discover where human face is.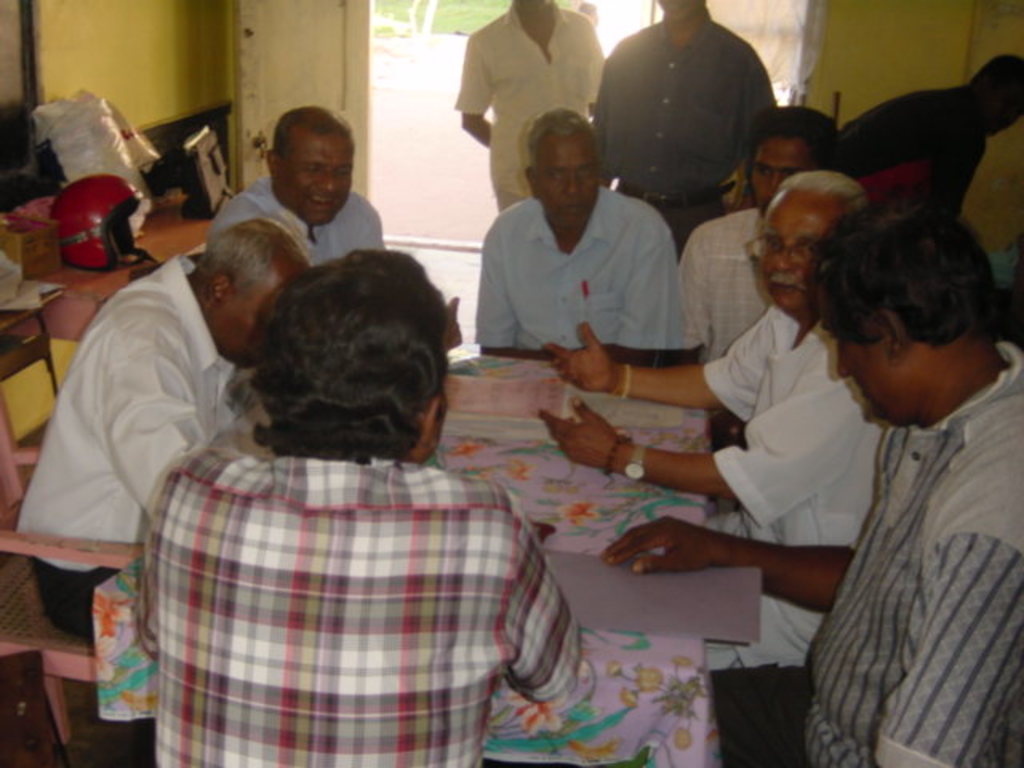
Discovered at bbox=(274, 131, 352, 229).
